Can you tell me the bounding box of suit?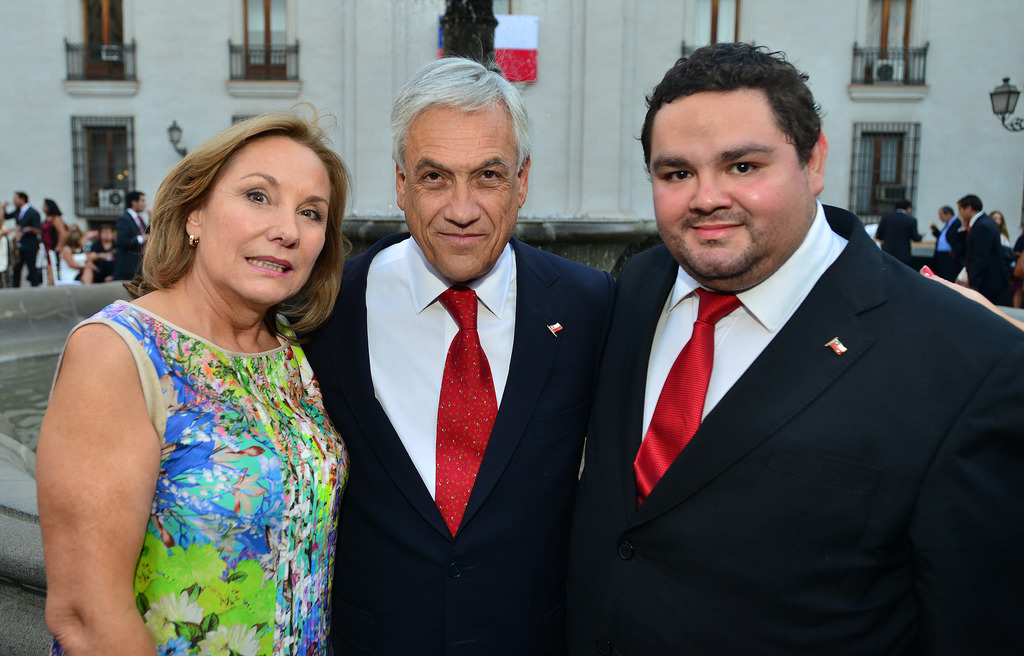
x1=952, y1=203, x2=1005, y2=307.
